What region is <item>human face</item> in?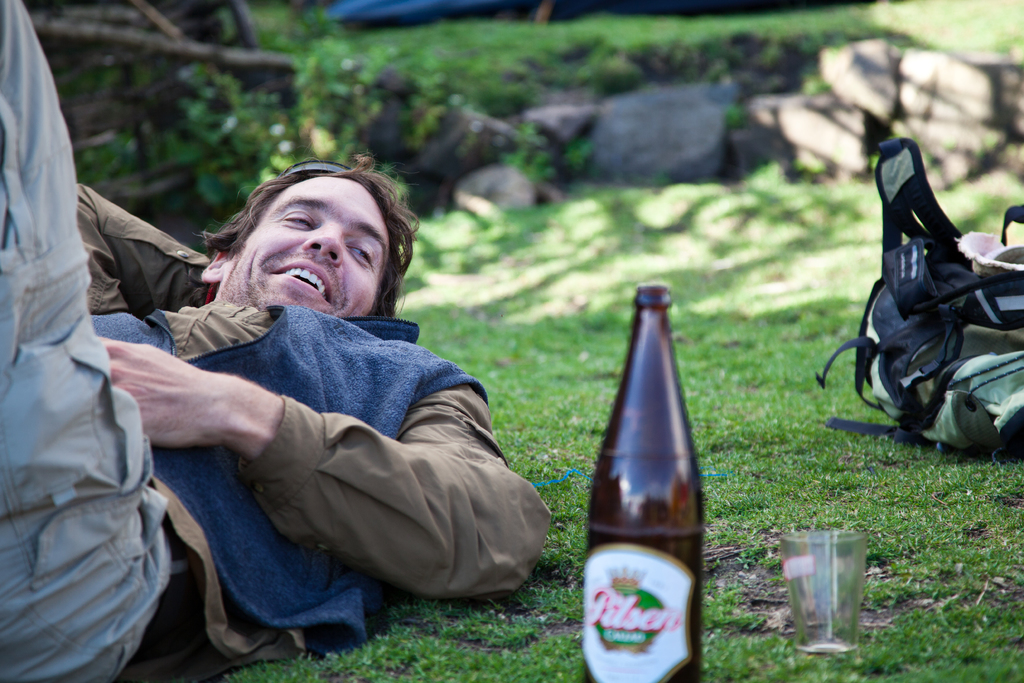
box=[225, 173, 388, 303].
